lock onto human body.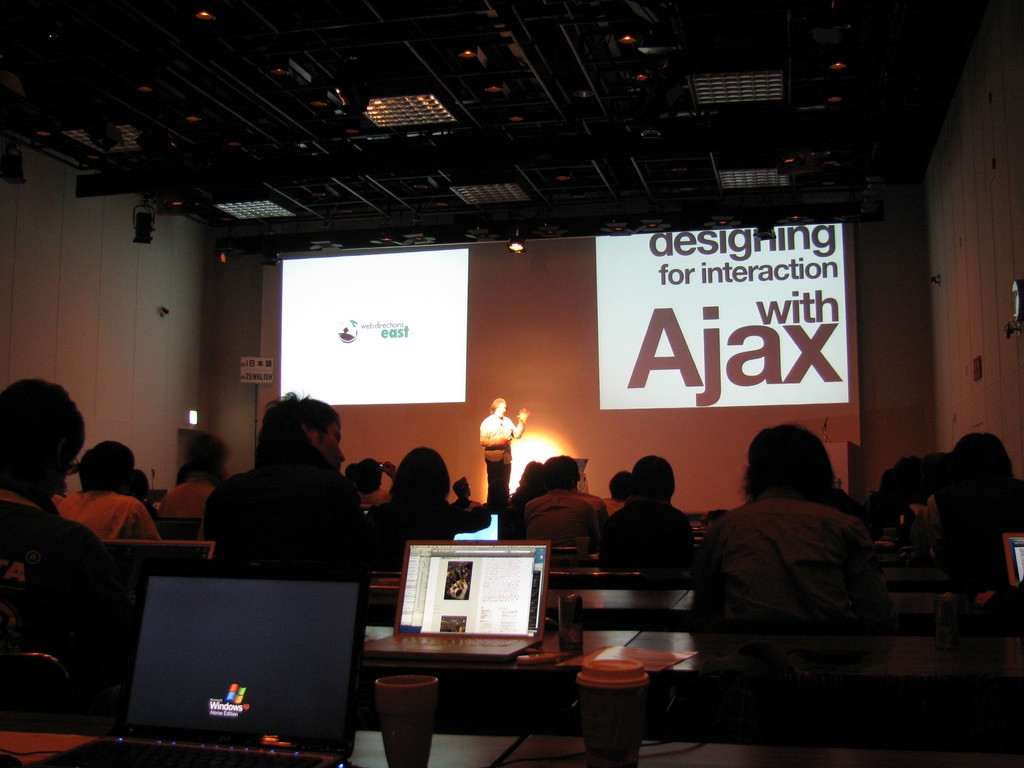
Locked: [left=56, top=484, right=168, bottom=541].
